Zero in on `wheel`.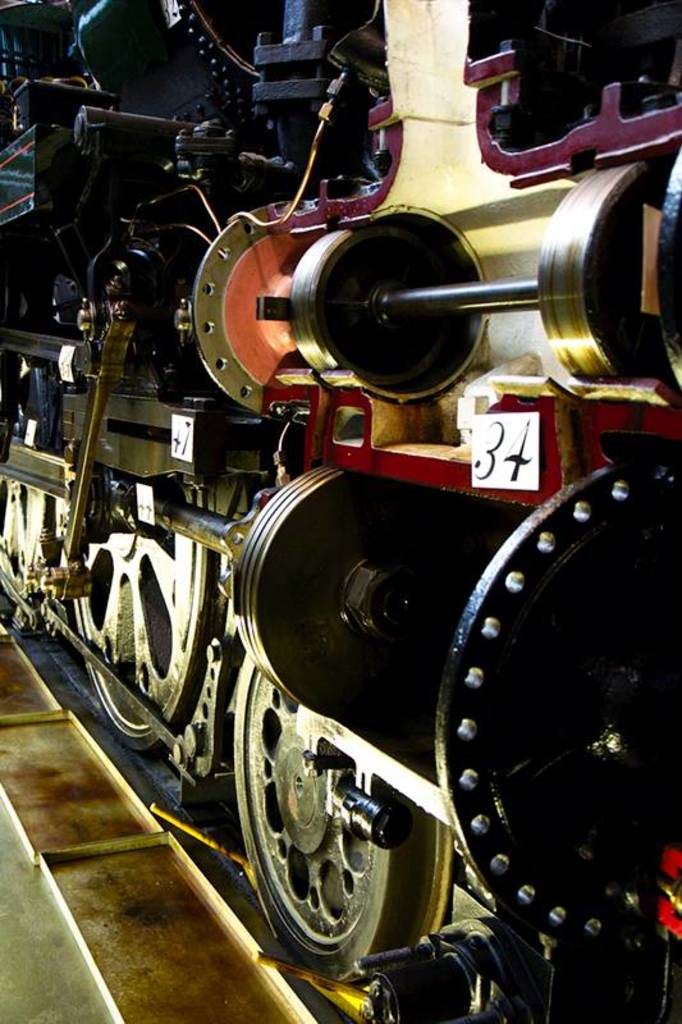
Zeroed in: Rect(226, 668, 447, 982).
